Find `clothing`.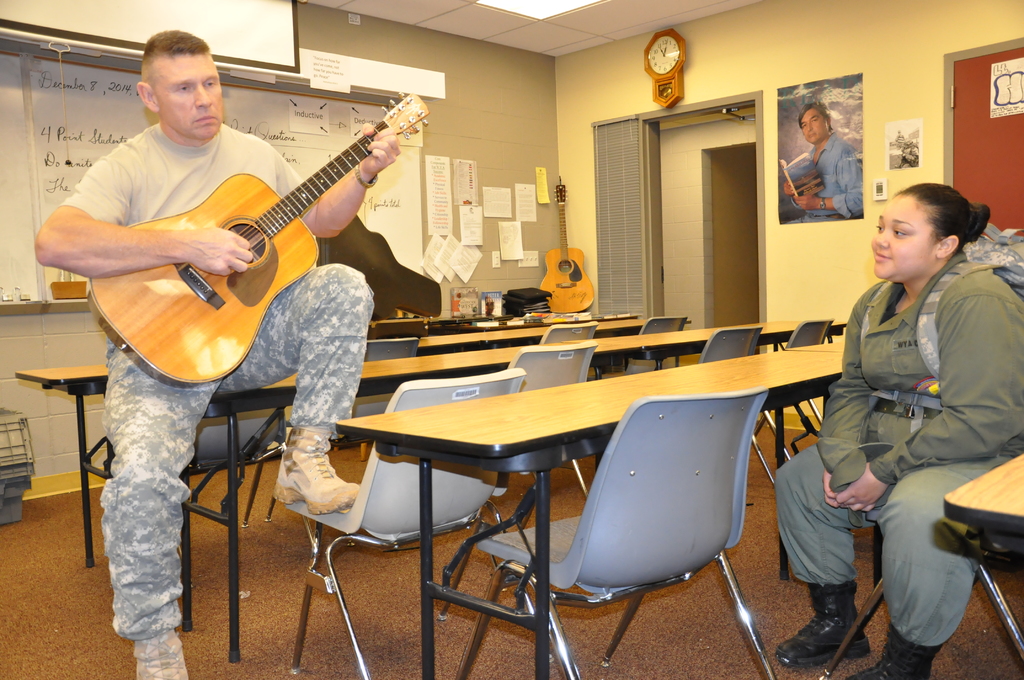
rect(824, 190, 1018, 641).
